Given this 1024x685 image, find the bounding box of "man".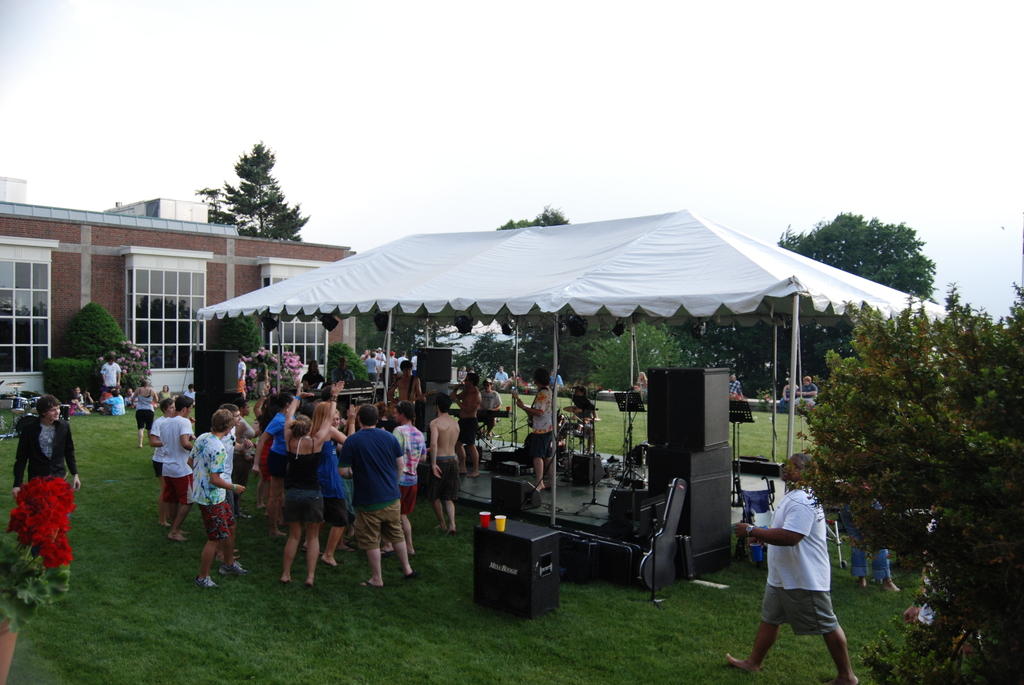
bbox=[185, 405, 248, 586].
